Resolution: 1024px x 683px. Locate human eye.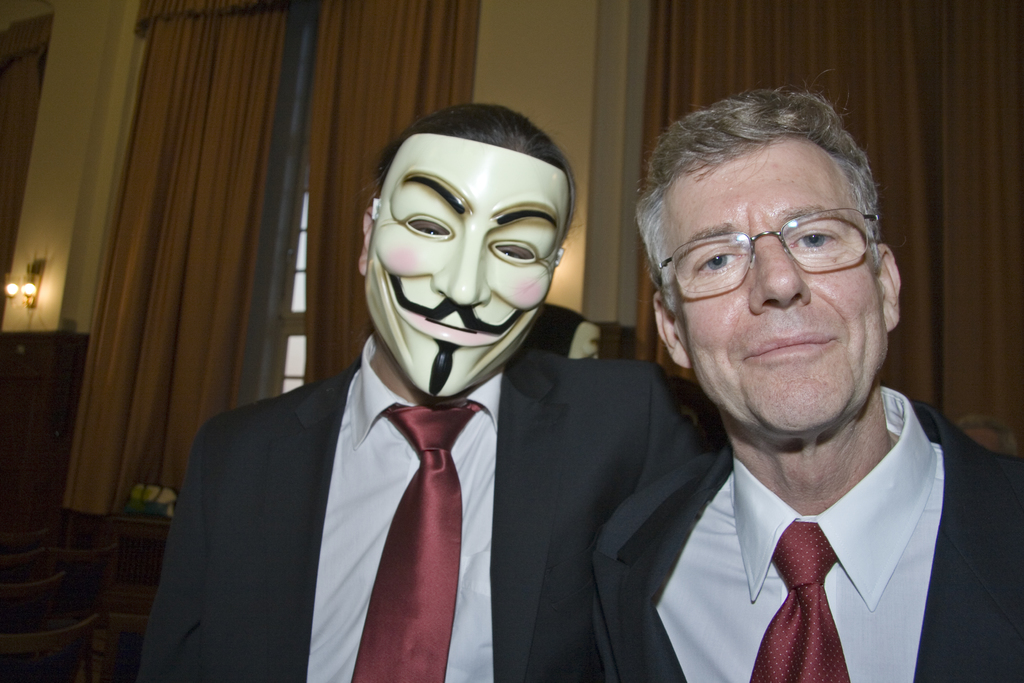
(404,210,454,238).
